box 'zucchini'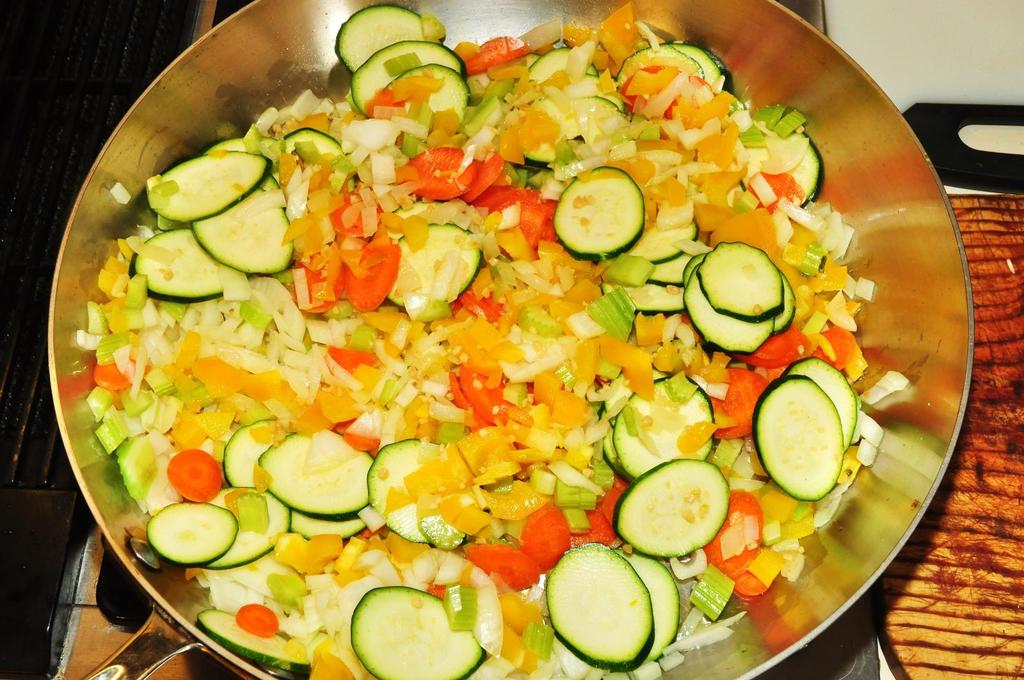
611/43/714/112
